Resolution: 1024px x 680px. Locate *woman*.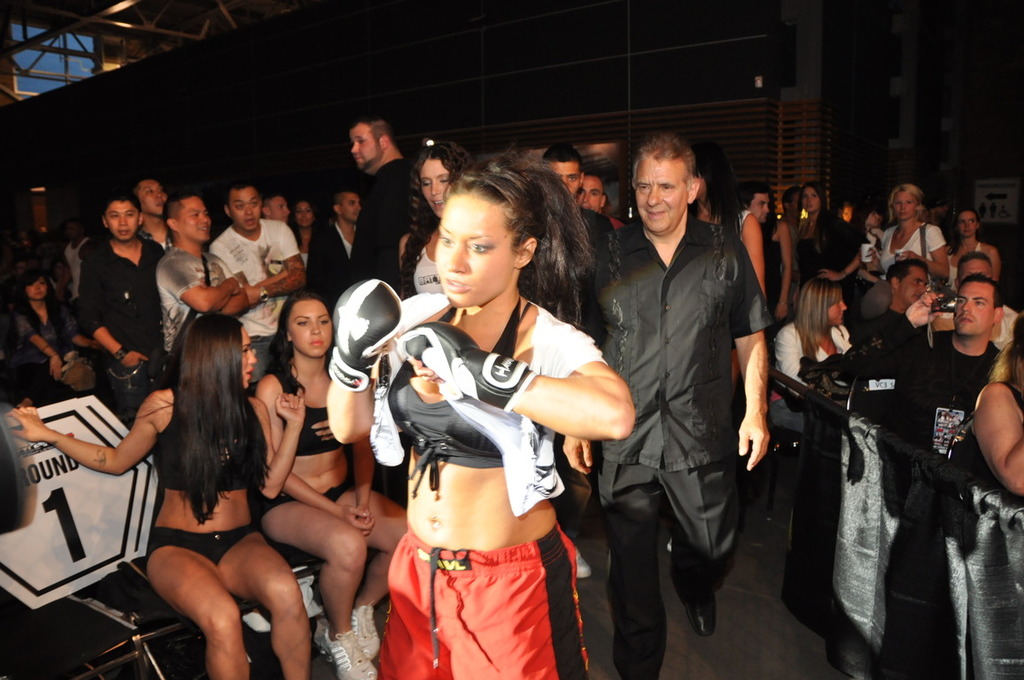
{"left": 366, "top": 164, "right": 624, "bottom": 679}.
